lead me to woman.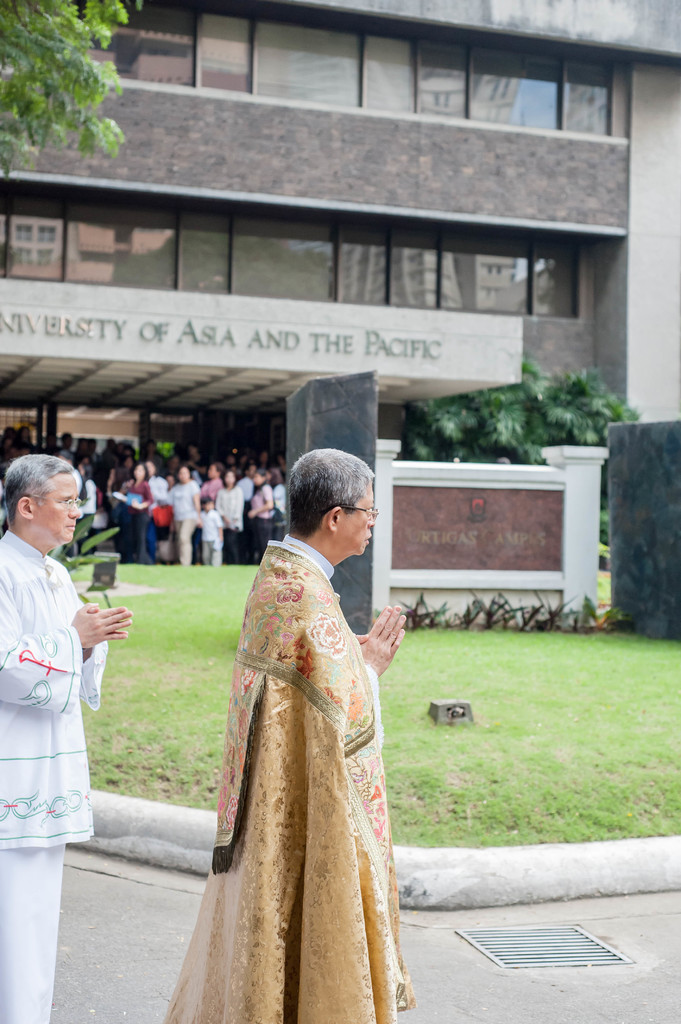
Lead to box=[161, 466, 196, 562].
